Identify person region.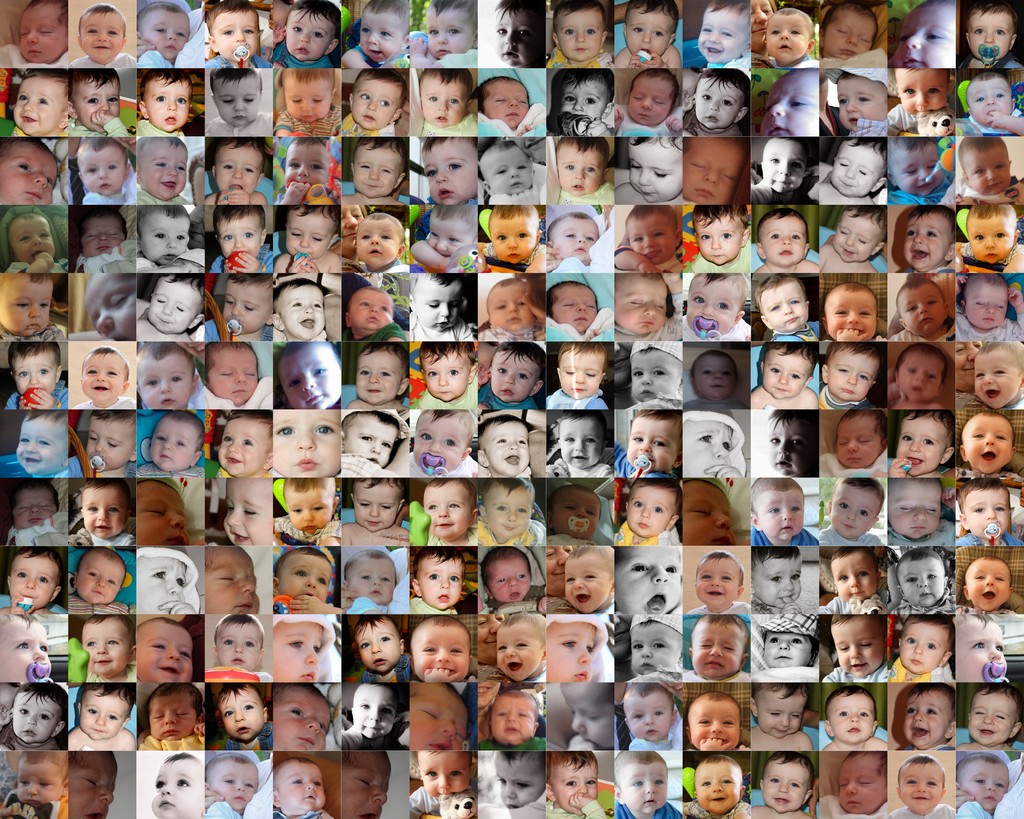
Region: 753/545/803/613.
